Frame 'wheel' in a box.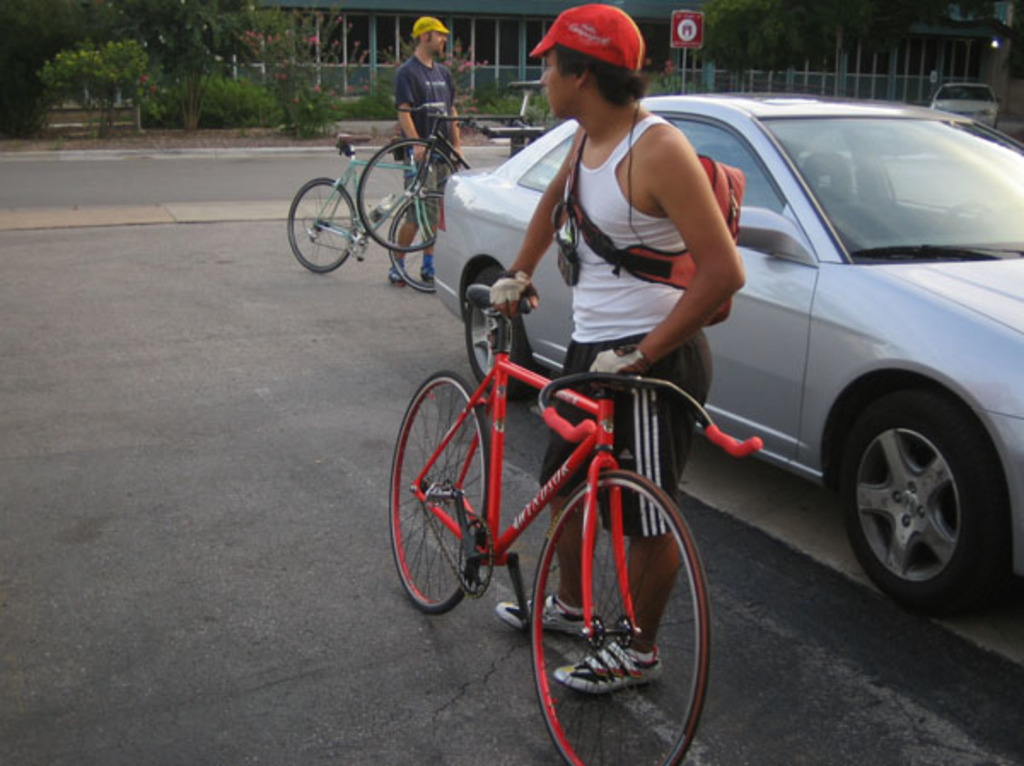
BBox(384, 188, 442, 297).
